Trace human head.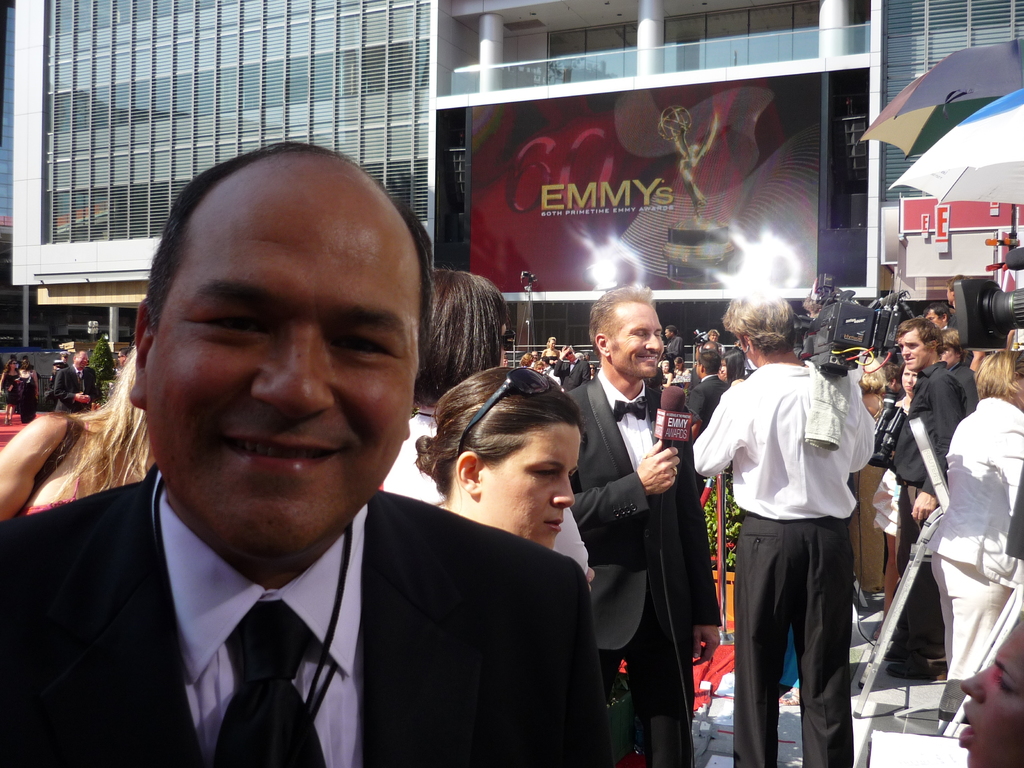
Traced to 130:147:444:555.
